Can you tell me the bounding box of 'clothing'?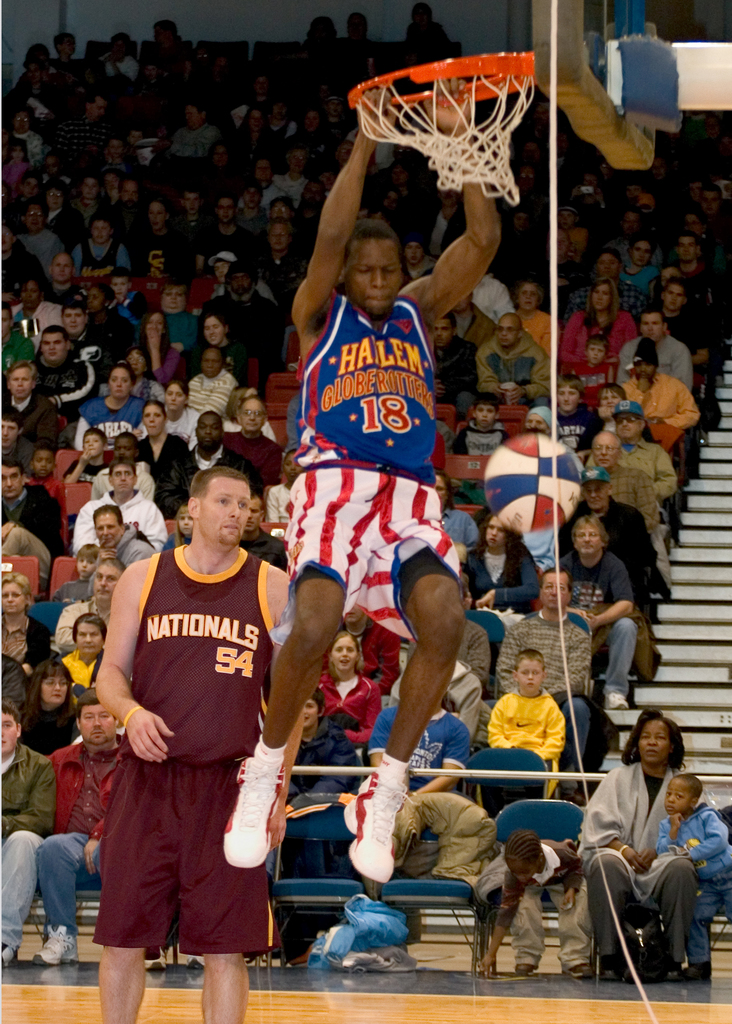
4,230,67,280.
